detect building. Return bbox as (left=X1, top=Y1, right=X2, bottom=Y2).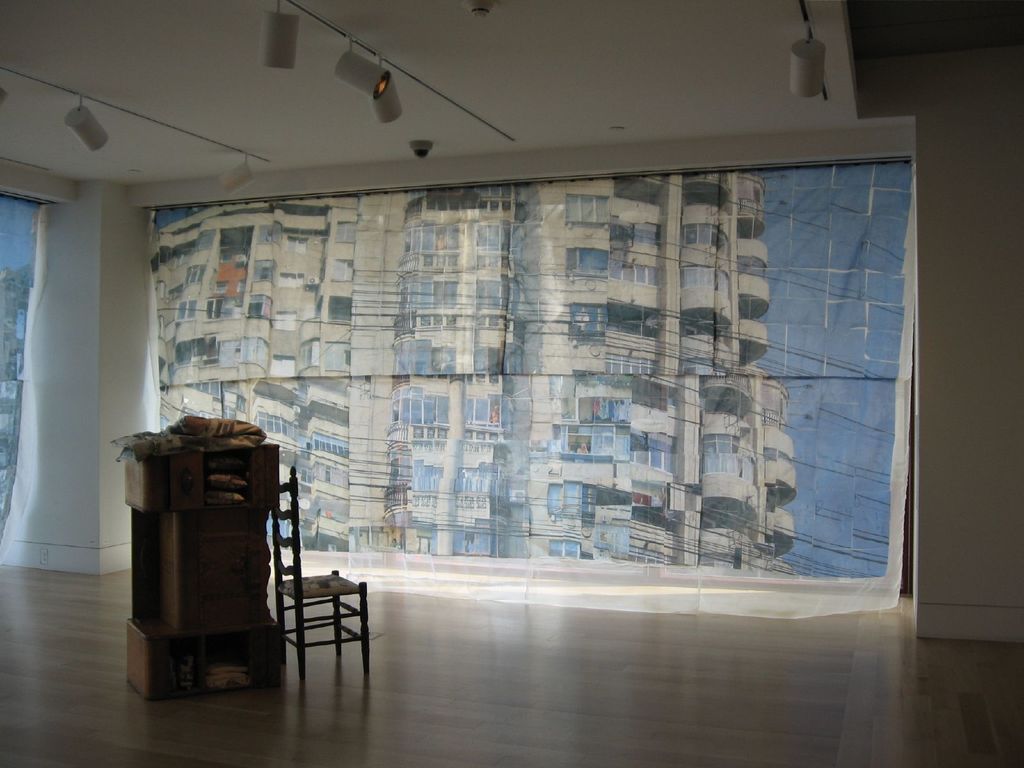
(left=0, top=0, right=1022, bottom=767).
